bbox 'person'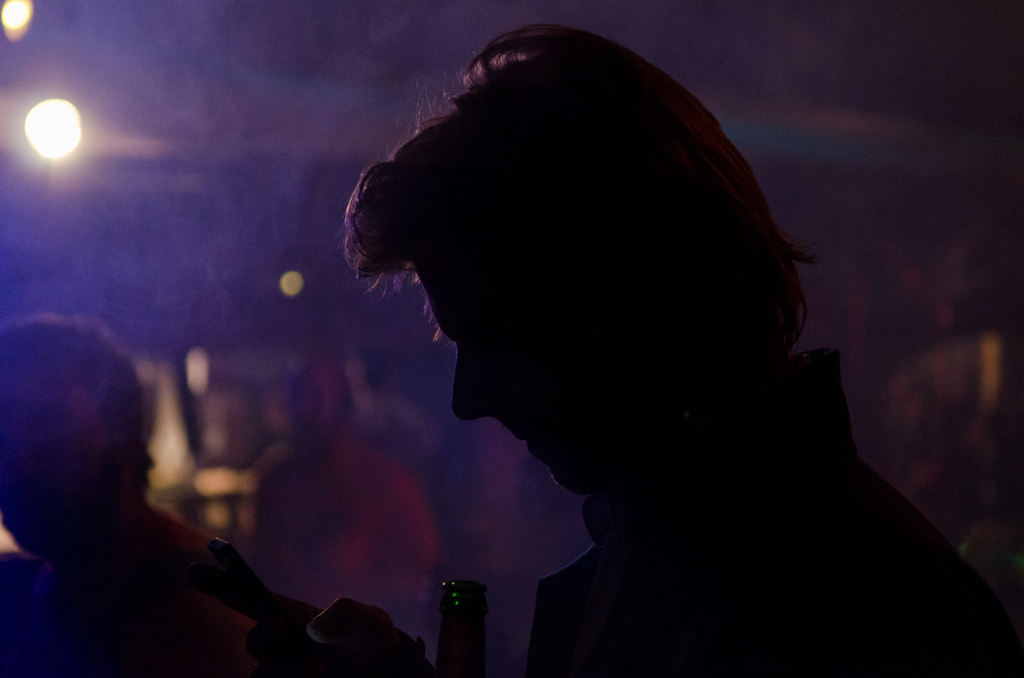
detection(310, 18, 934, 677)
